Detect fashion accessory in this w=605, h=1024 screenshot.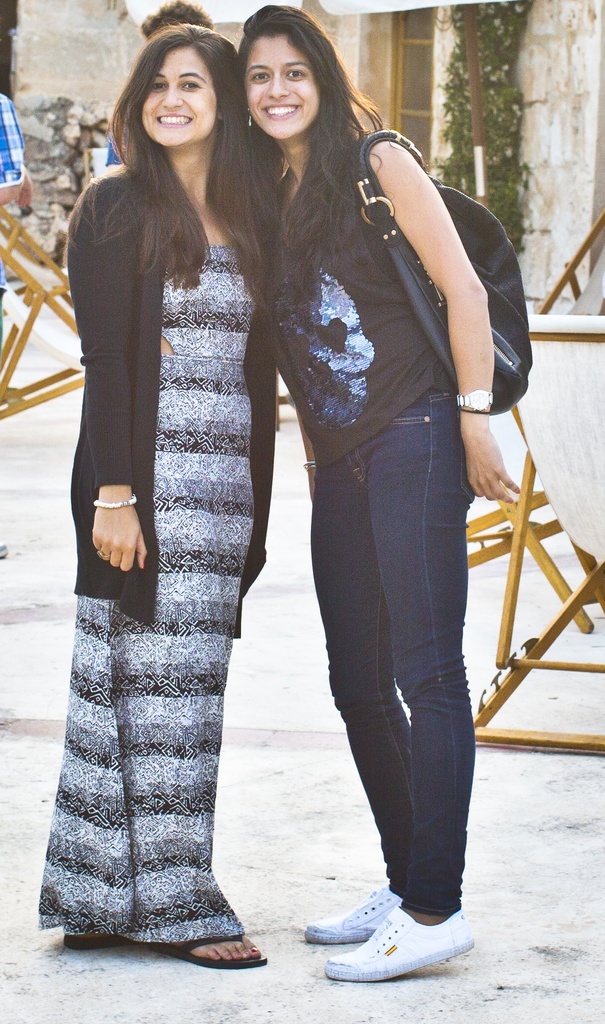
Detection: 150, 931, 269, 968.
